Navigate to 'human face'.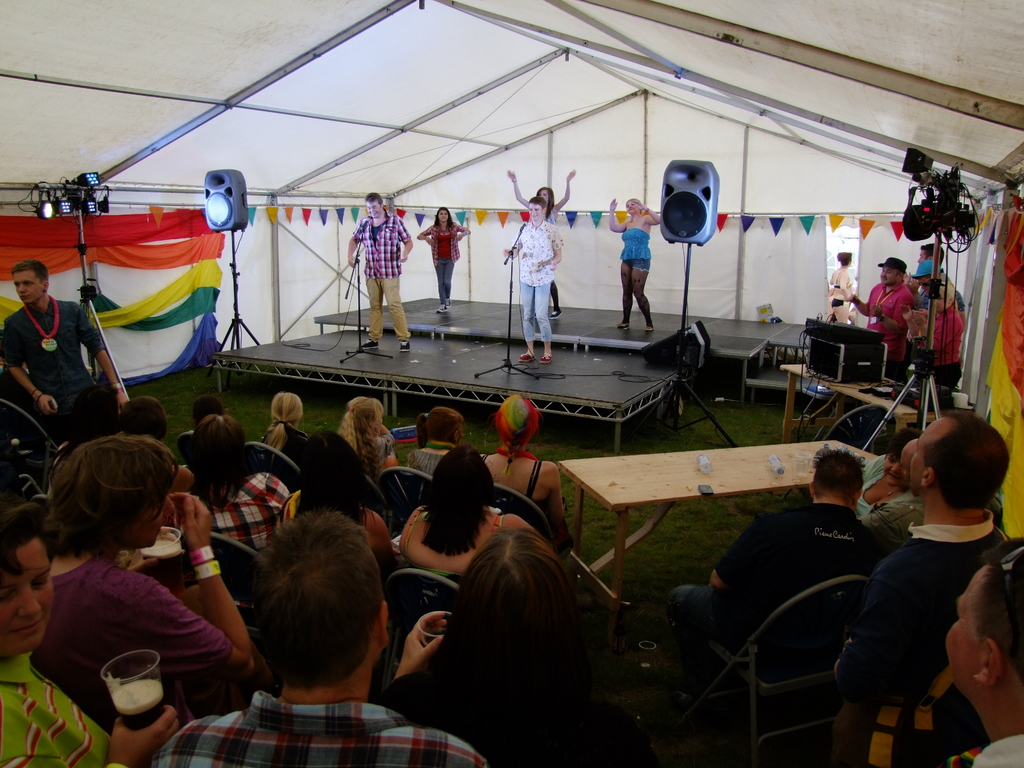
Navigation target: box=[0, 547, 59, 651].
